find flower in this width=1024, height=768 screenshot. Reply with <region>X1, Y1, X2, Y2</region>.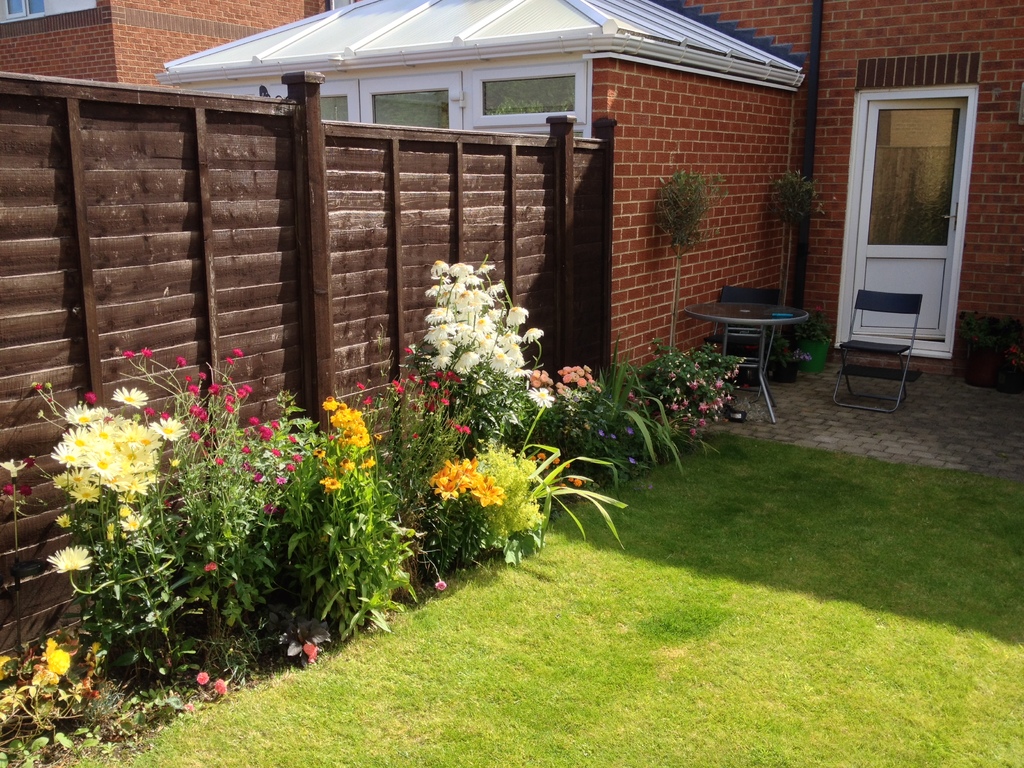
<region>196, 669, 207, 688</region>.
